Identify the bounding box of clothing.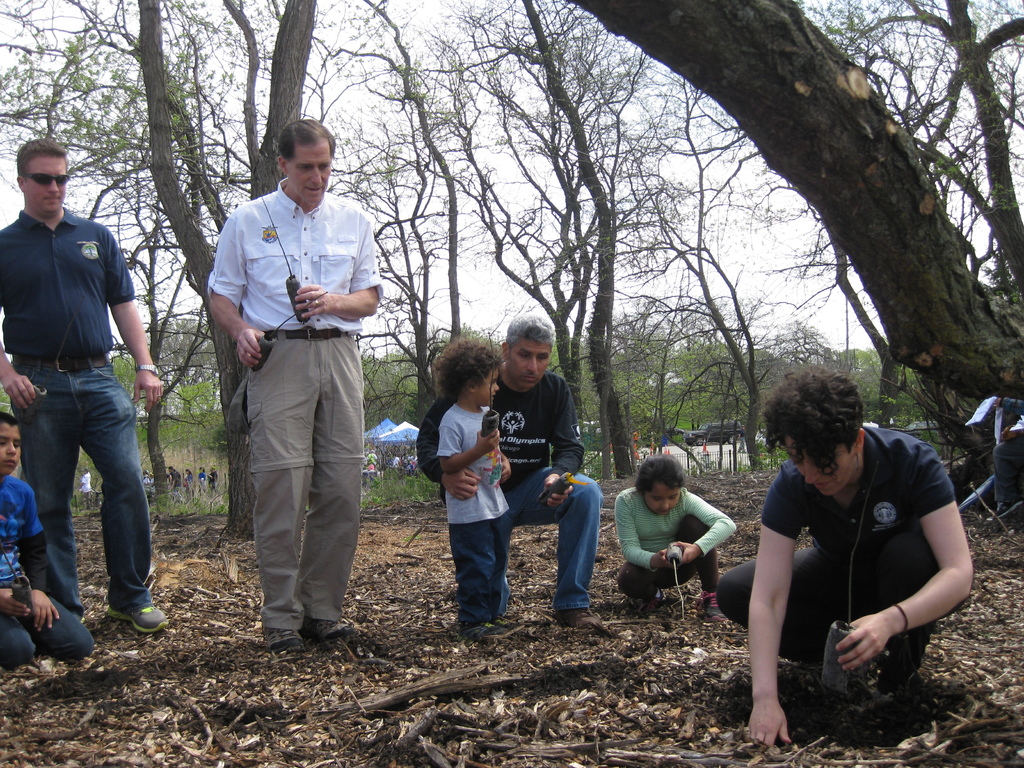
0,209,144,604.
